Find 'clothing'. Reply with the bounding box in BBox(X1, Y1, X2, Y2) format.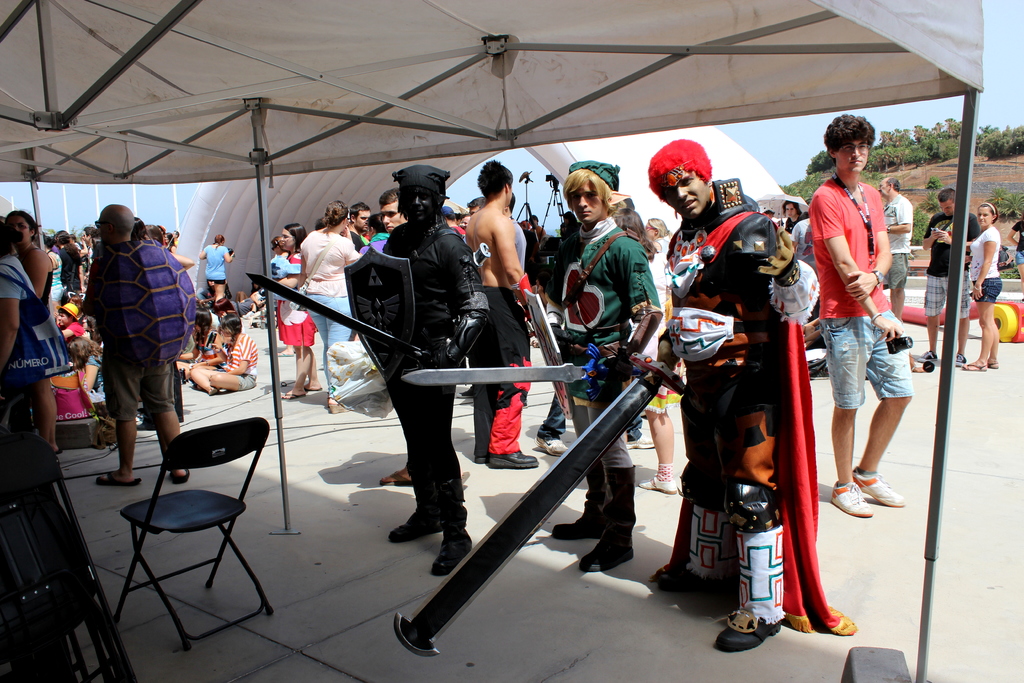
BBox(973, 227, 1003, 305).
